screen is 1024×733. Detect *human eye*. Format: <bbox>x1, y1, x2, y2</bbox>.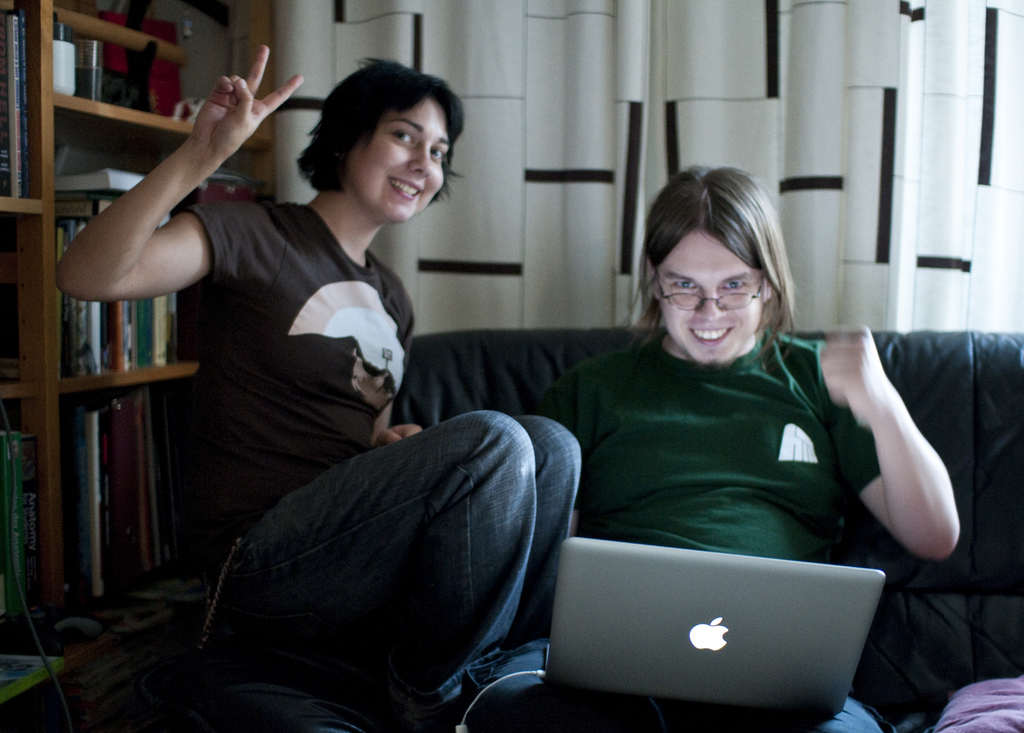
<bbox>390, 124, 416, 146</bbox>.
